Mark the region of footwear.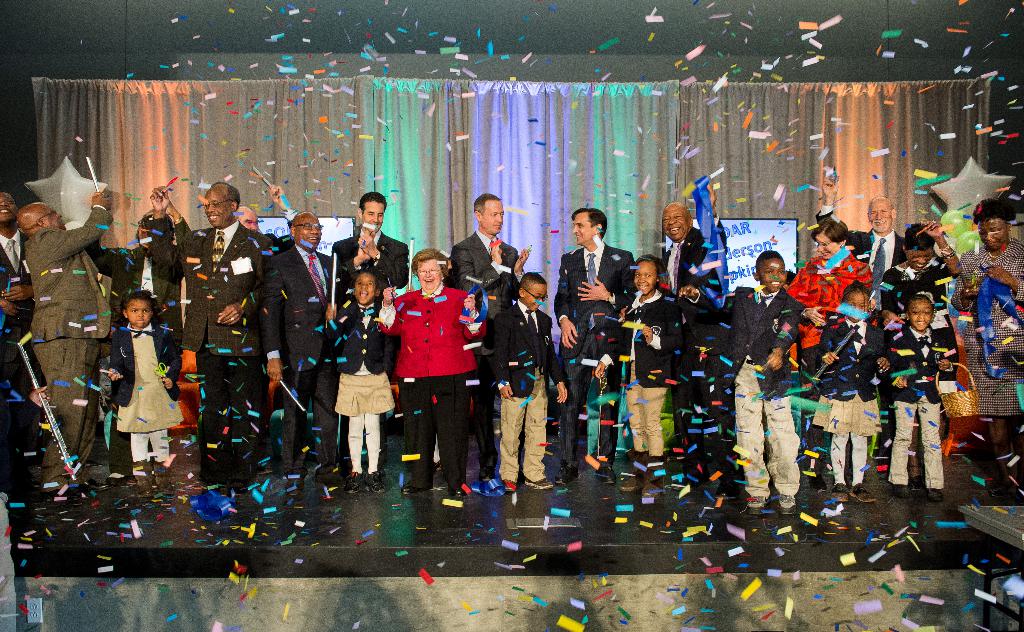
Region: l=828, t=483, r=848, b=505.
